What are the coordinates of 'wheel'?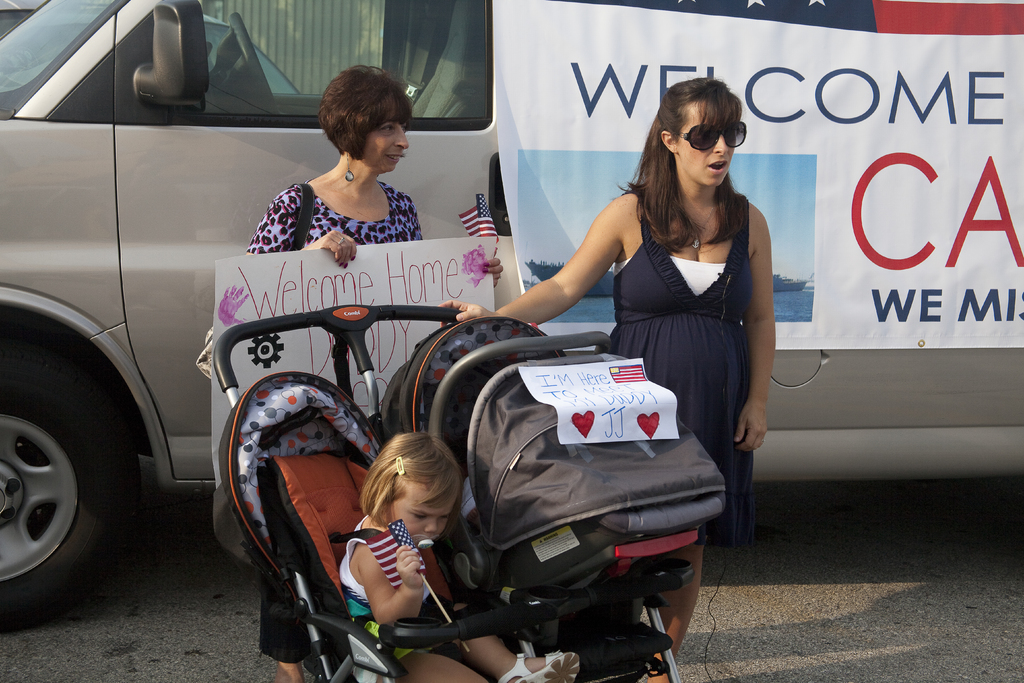
[231, 12, 278, 115].
